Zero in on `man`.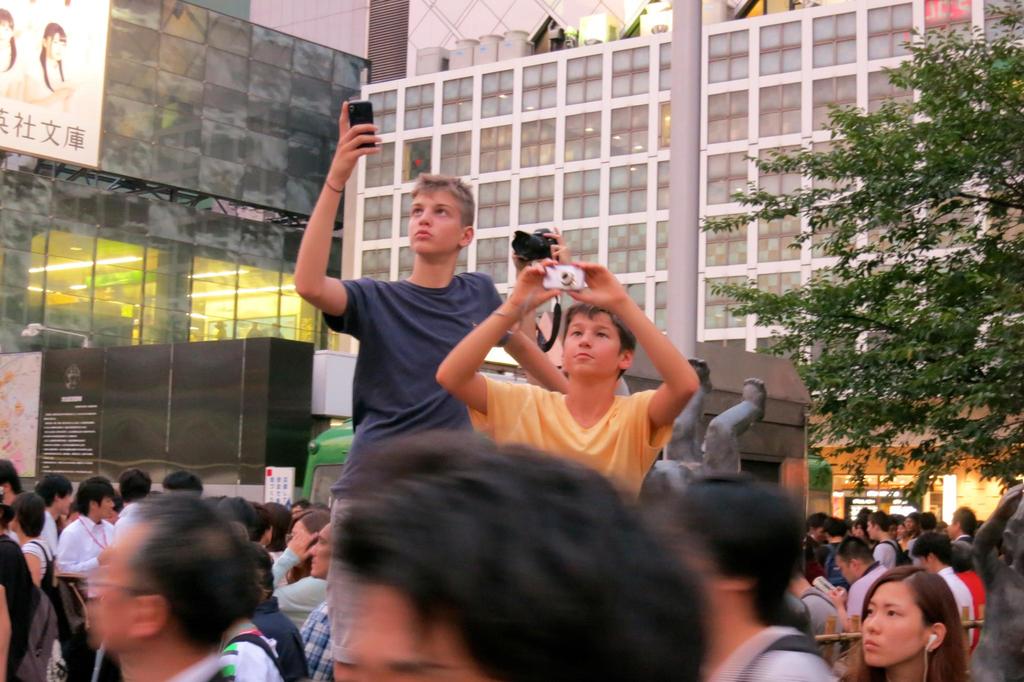
Zeroed in: [653, 474, 844, 681].
